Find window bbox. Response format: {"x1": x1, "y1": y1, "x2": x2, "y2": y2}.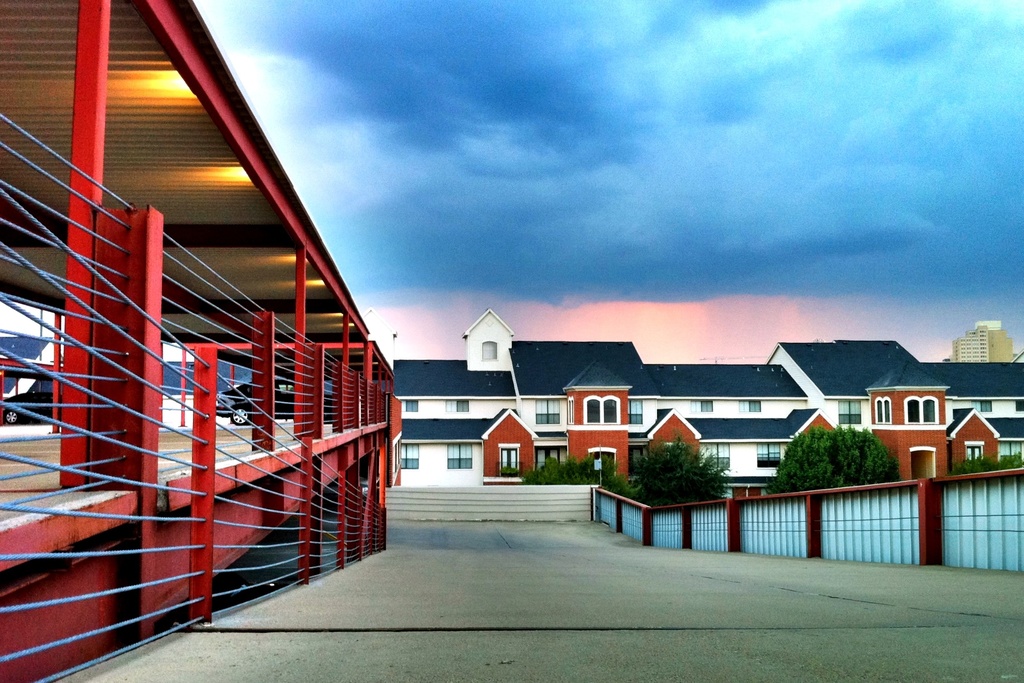
{"x1": 448, "y1": 442, "x2": 471, "y2": 469}.
